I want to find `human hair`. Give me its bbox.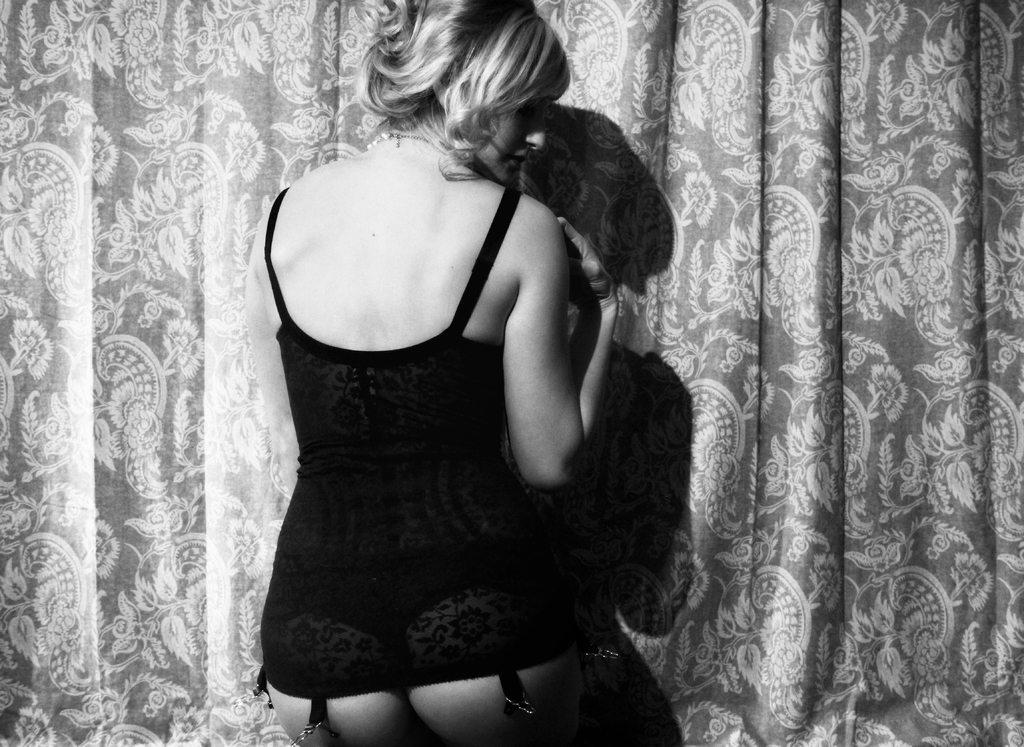
<region>350, 0, 582, 179</region>.
